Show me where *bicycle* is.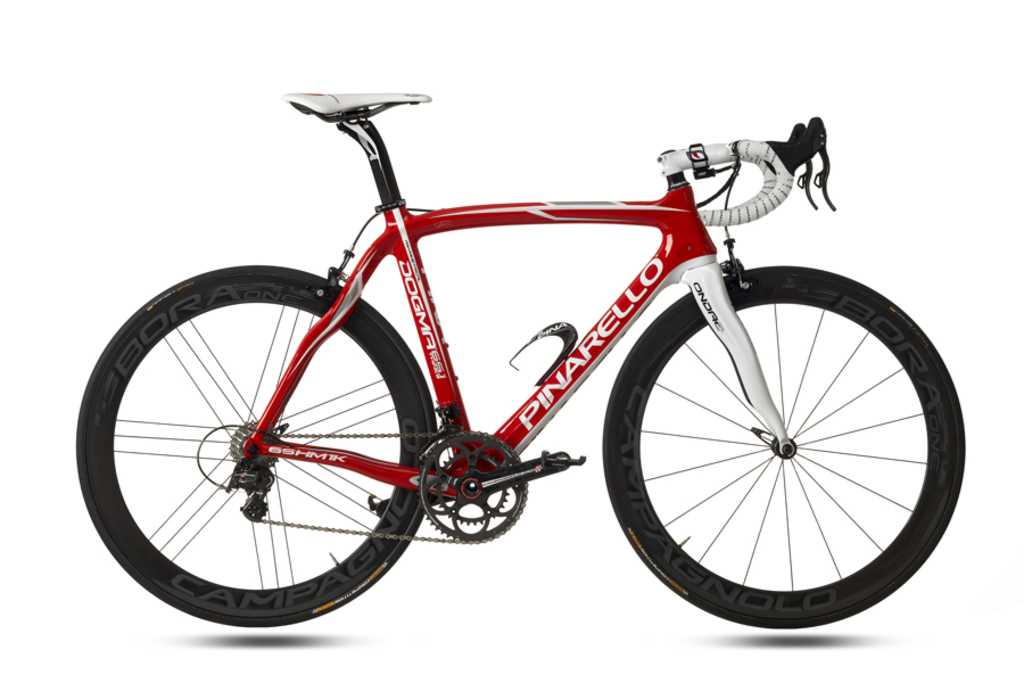
*bicycle* is at [left=65, top=79, right=967, bottom=644].
